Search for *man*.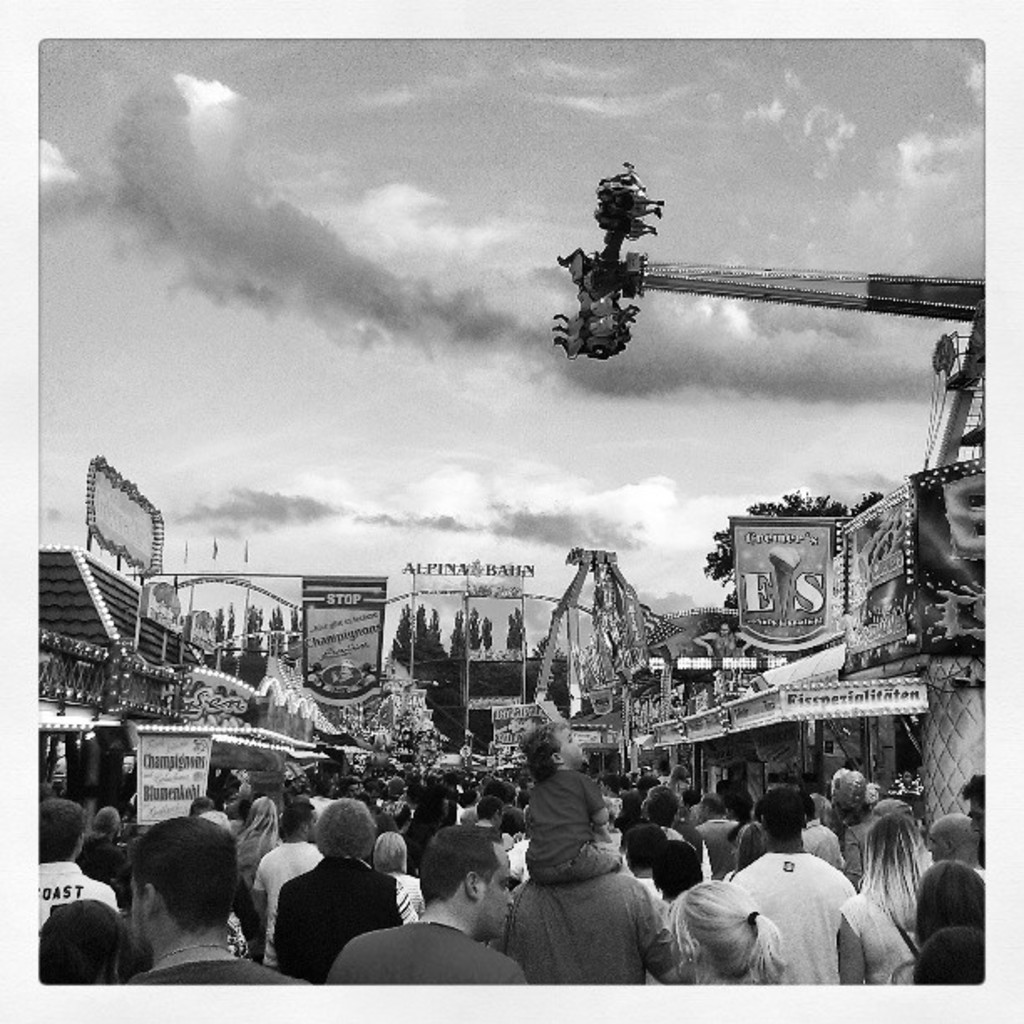
Found at bbox=[510, 827, 676, 987].
